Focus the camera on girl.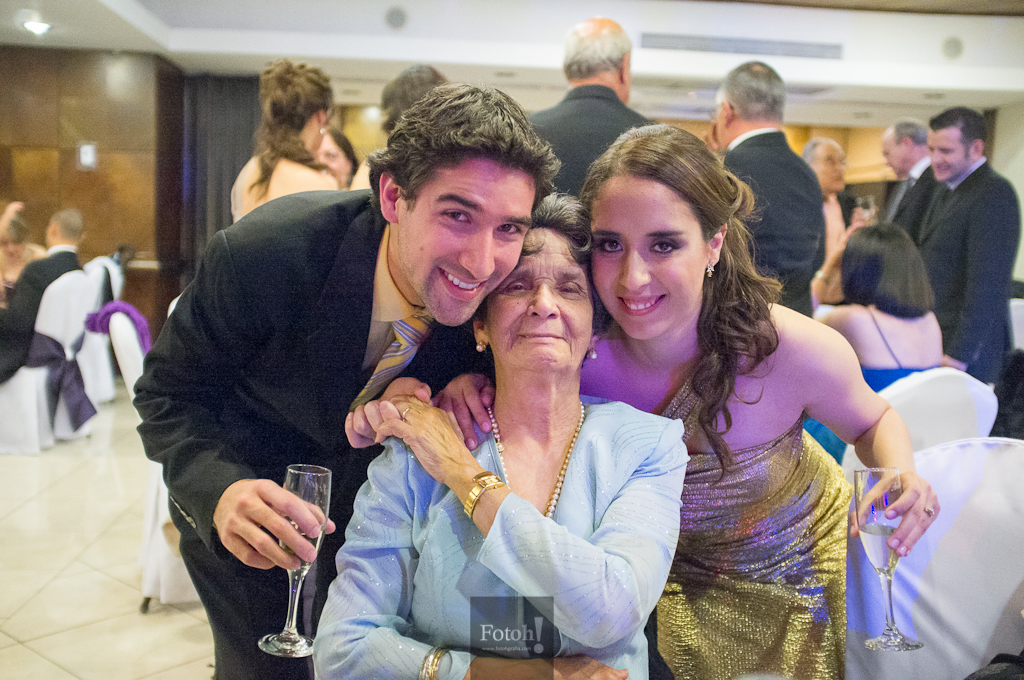
Focus region: {"x1": 430, "y1": 123, "x2": 942, "y2": 679}.
